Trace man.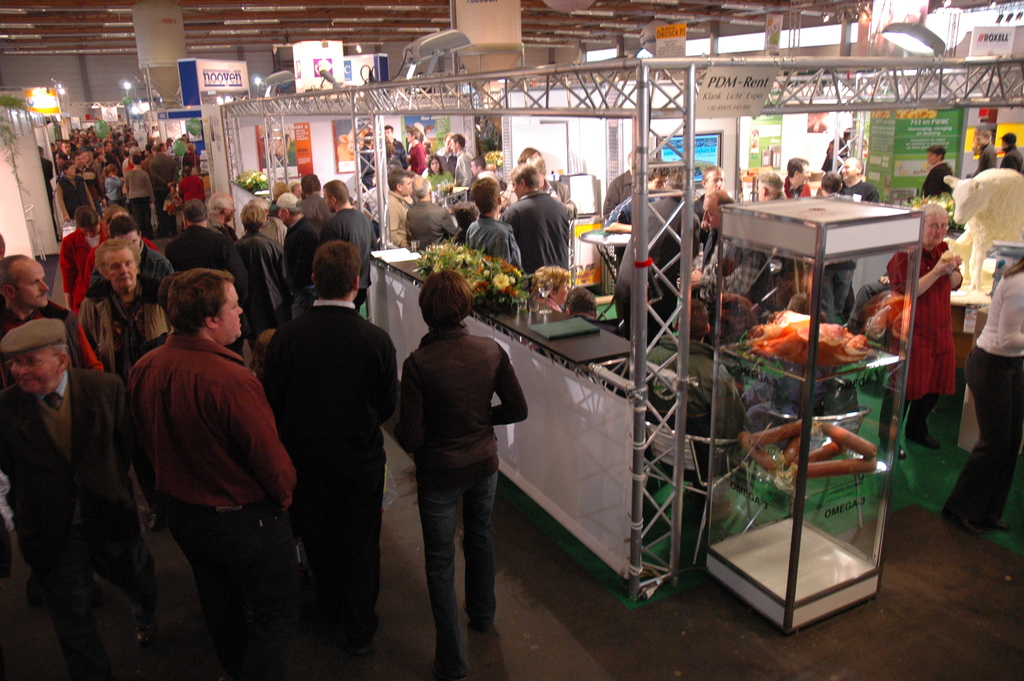
Traced to select_region(103, 216, 172, 294).
